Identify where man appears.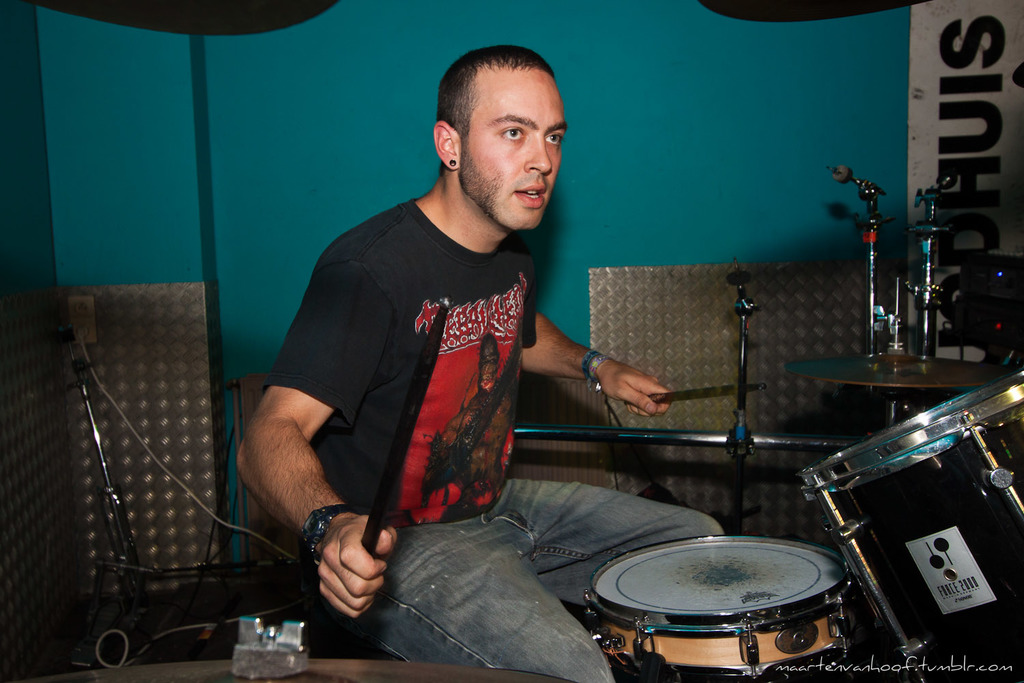
Appears at 244/40/638/655.
